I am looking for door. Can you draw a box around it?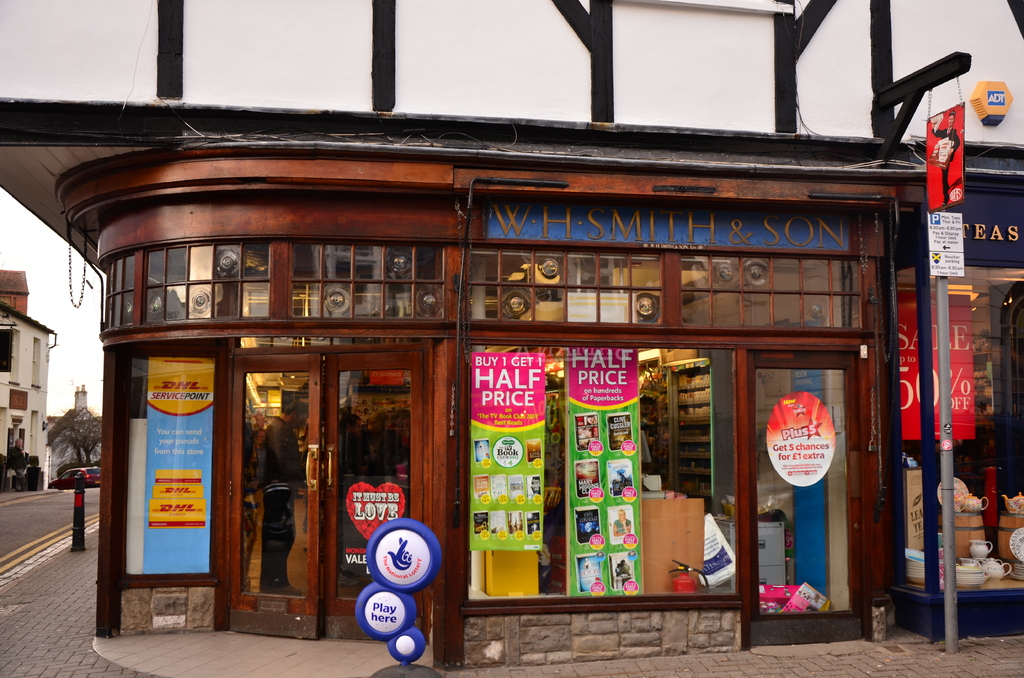
Sure, the bounding box is detection(228, 351, 324, 638).
